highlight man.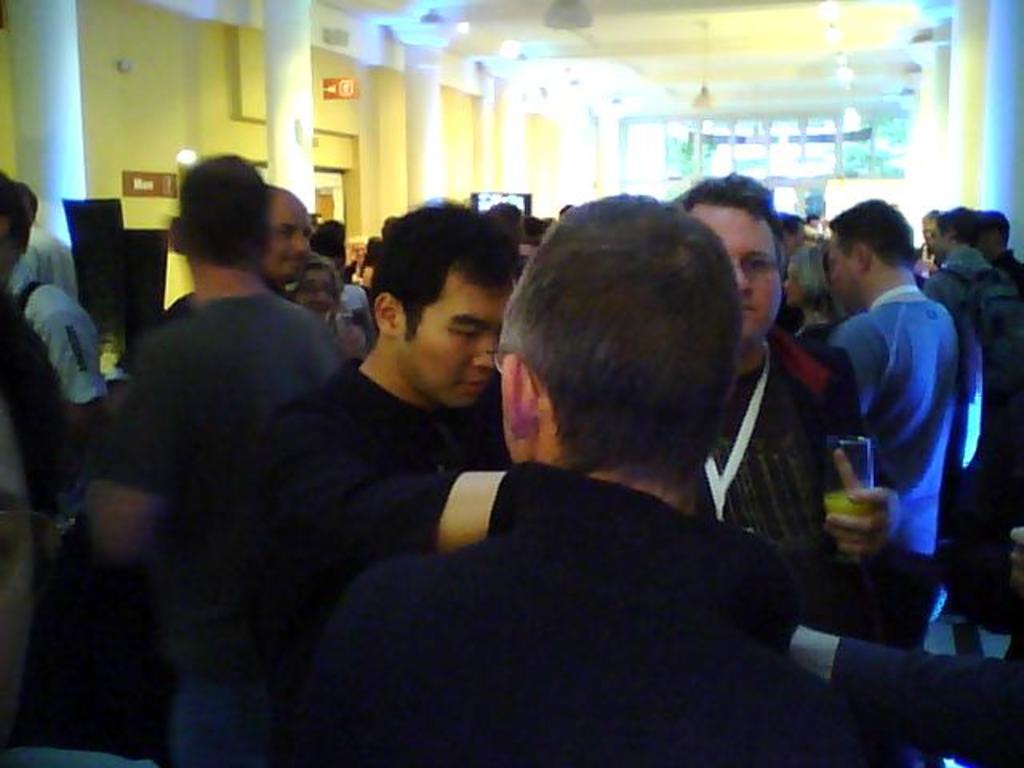
Highlighted region: <bbox>312, 211, 374, 341</bbox>.
